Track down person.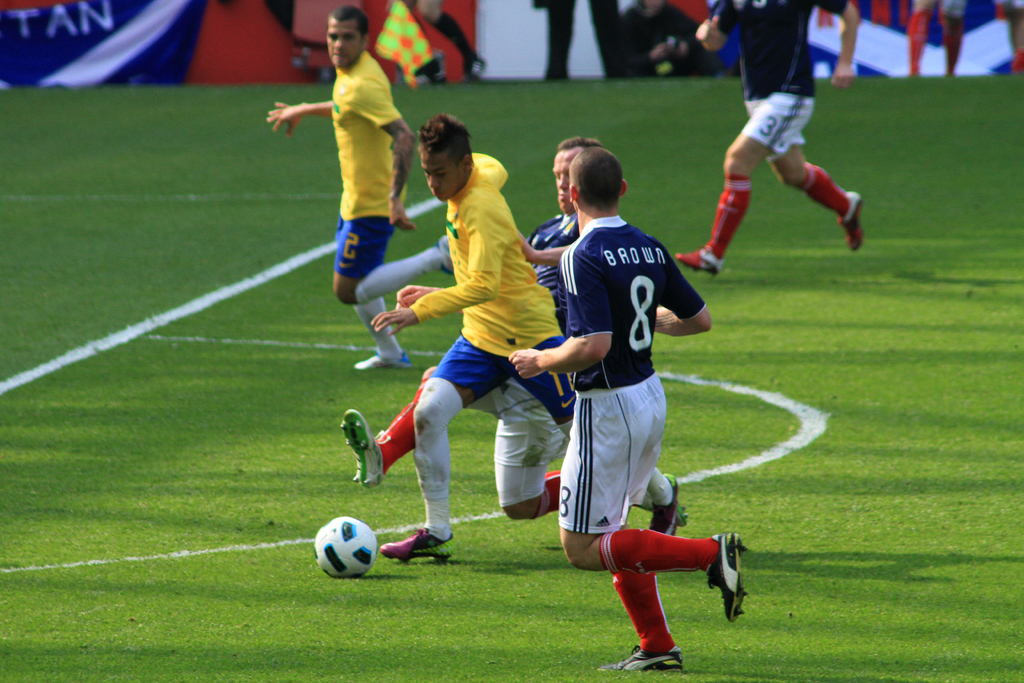
Tracked to <bbox>383, 111, 680, 562</bbox>.
